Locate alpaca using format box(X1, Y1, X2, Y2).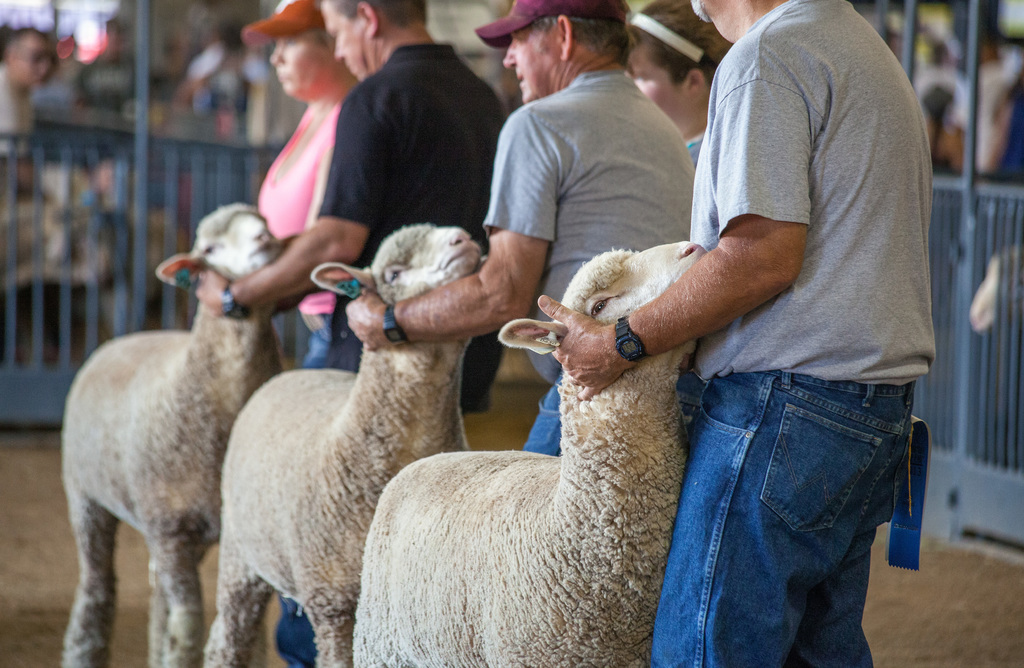
box(351, 242, 710, 667).
